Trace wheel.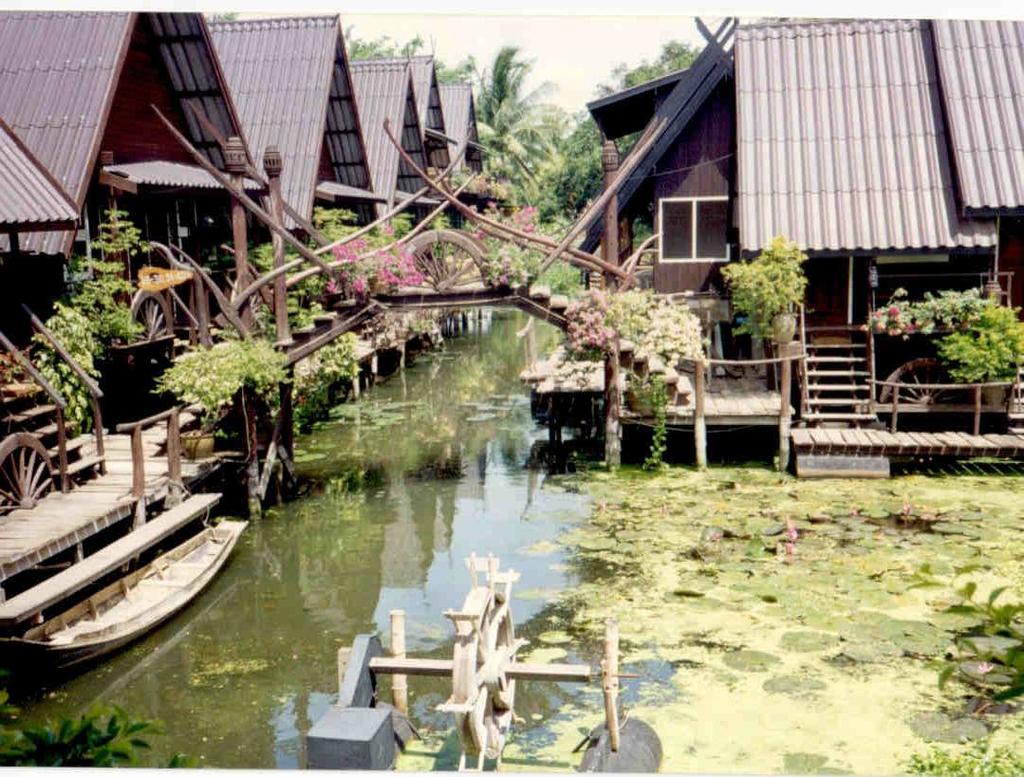
Traced to l=881, t=348, r=988, b=401.
